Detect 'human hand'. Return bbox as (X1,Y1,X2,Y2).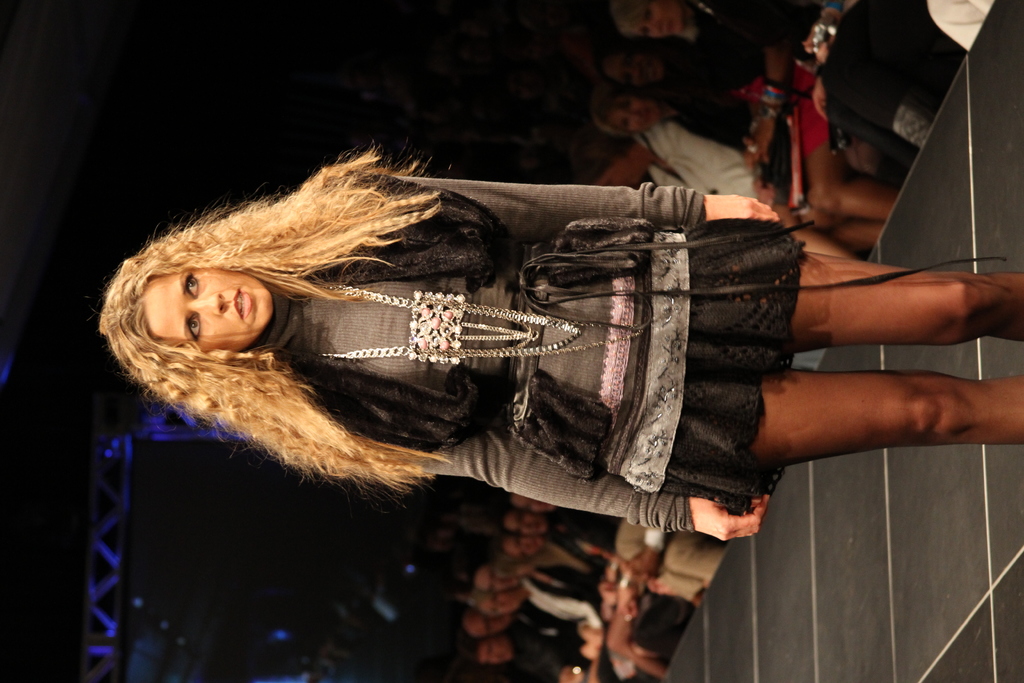
(692,493,787,557).
